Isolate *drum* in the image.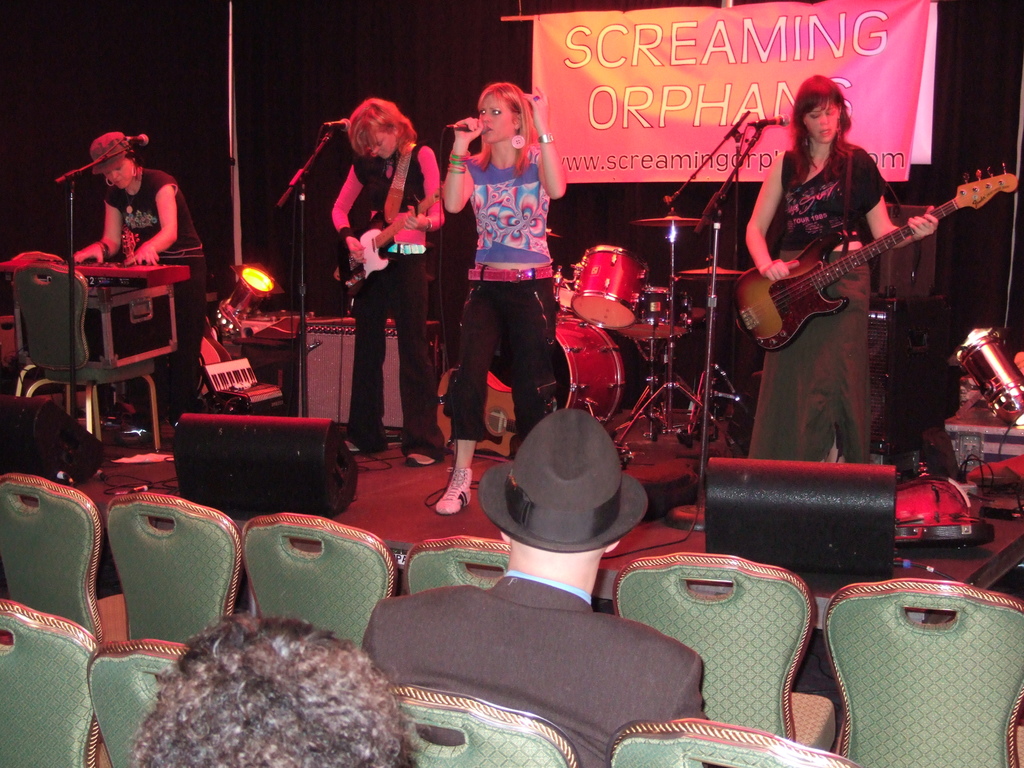
Isolated region: (left=557, top=265, right=577, bottom=310).
